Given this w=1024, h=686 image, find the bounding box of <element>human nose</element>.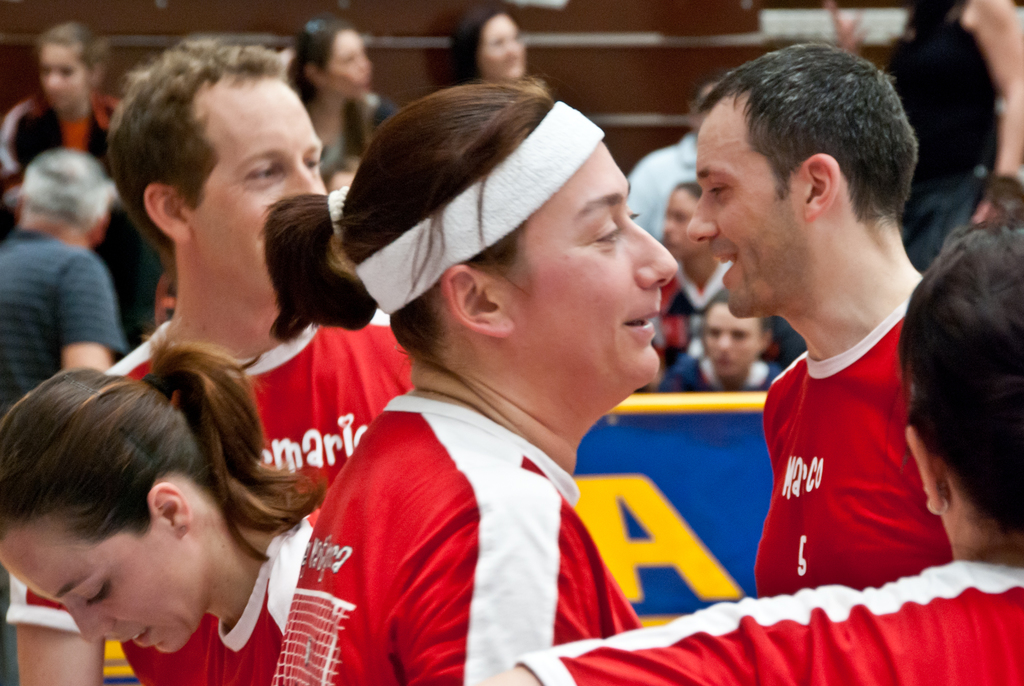
<box>61,604,118,642</box>.
